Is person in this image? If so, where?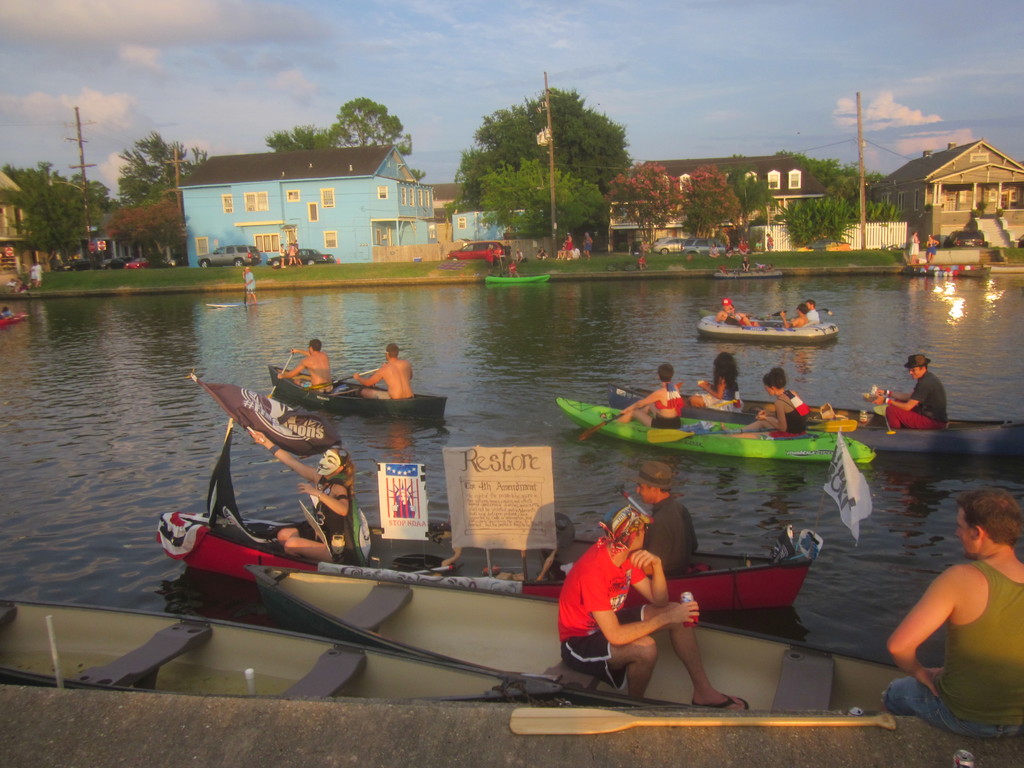
Yes, at [501,241,513,263].
